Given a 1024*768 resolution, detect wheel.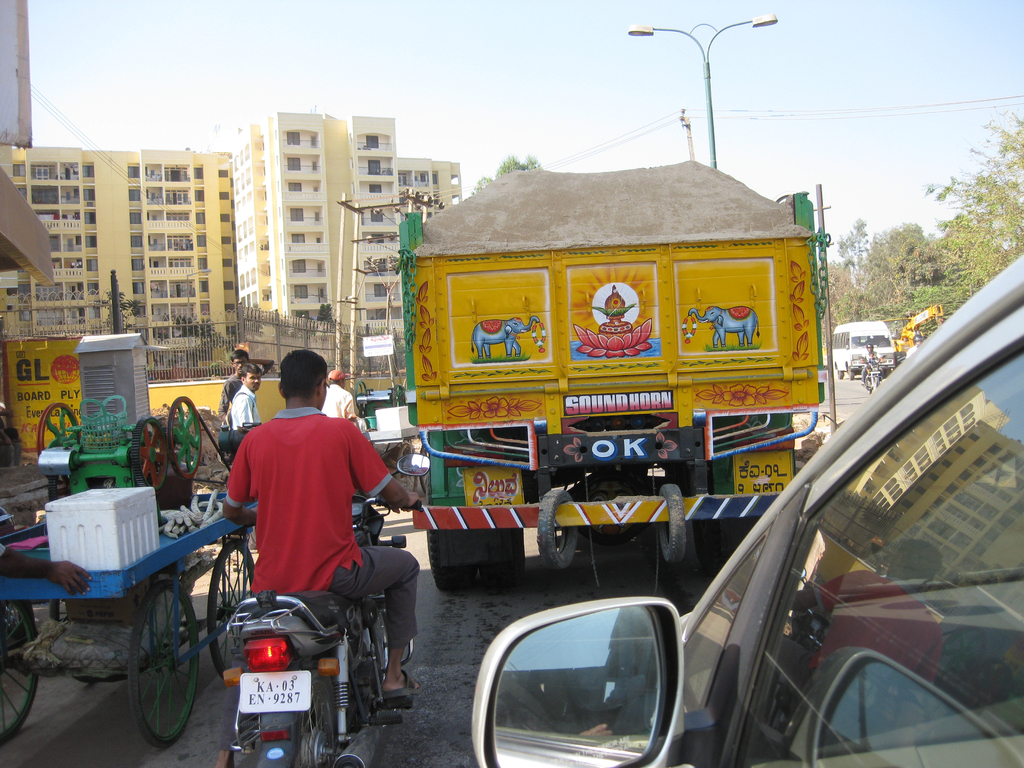
{"x1": 422, "y1": 531, "x2": 472, "y2": 593}.
